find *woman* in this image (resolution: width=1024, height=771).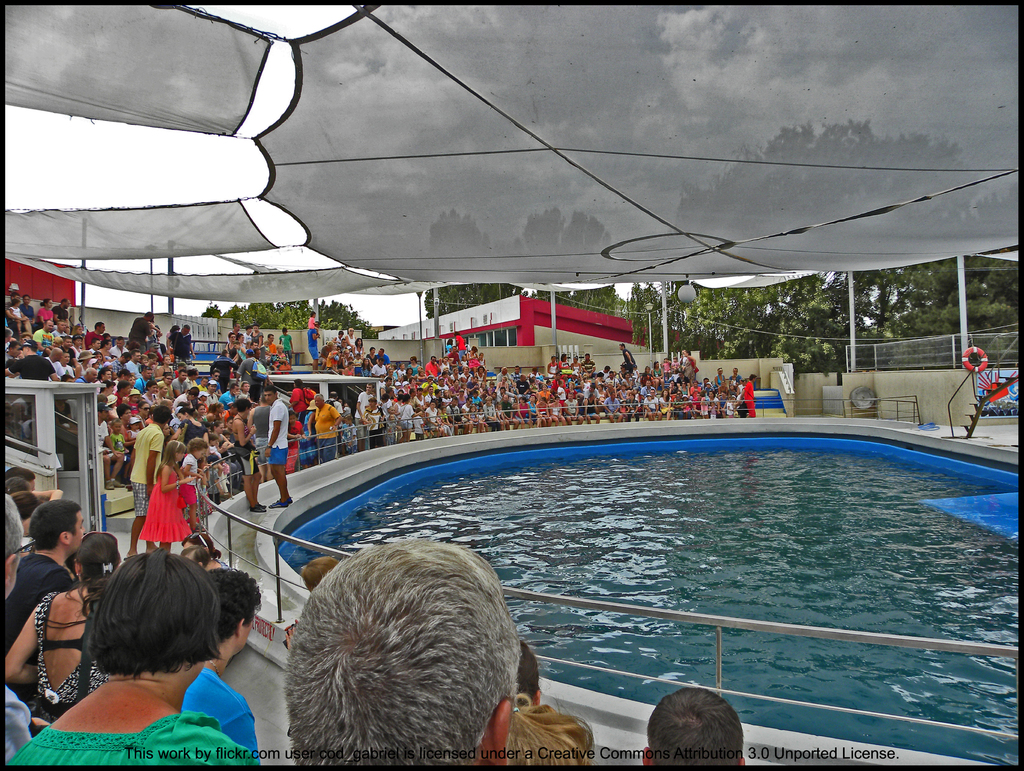
bbox(716, 366, 727, 388).
